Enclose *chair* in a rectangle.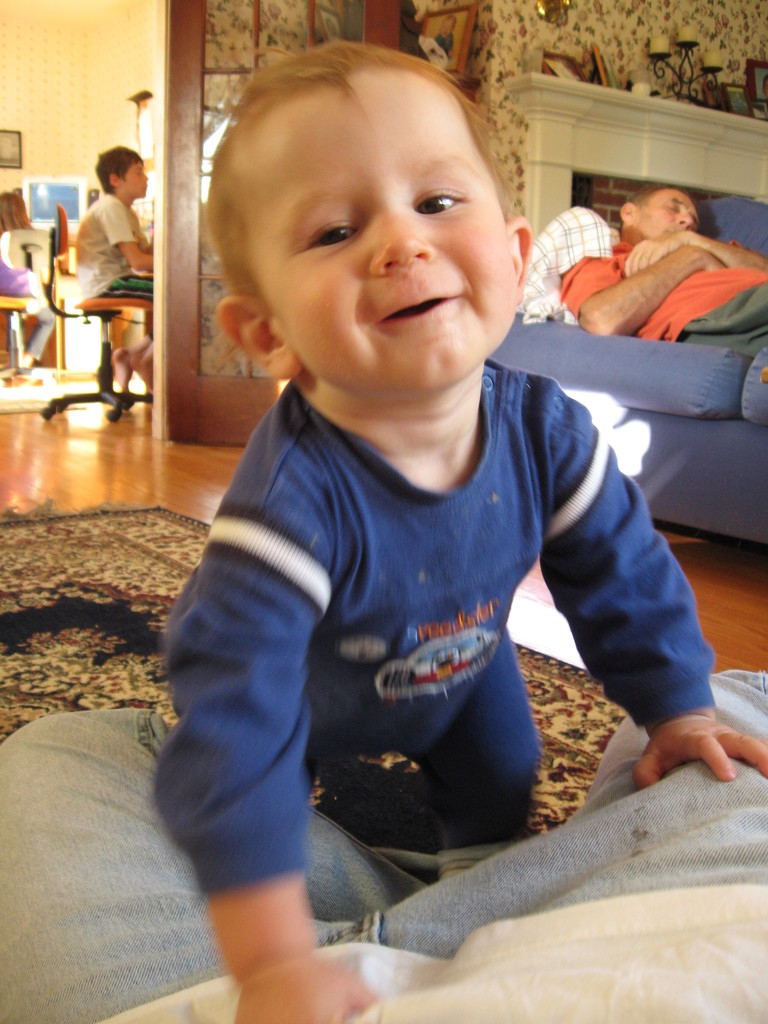
(38,206,150,422).
